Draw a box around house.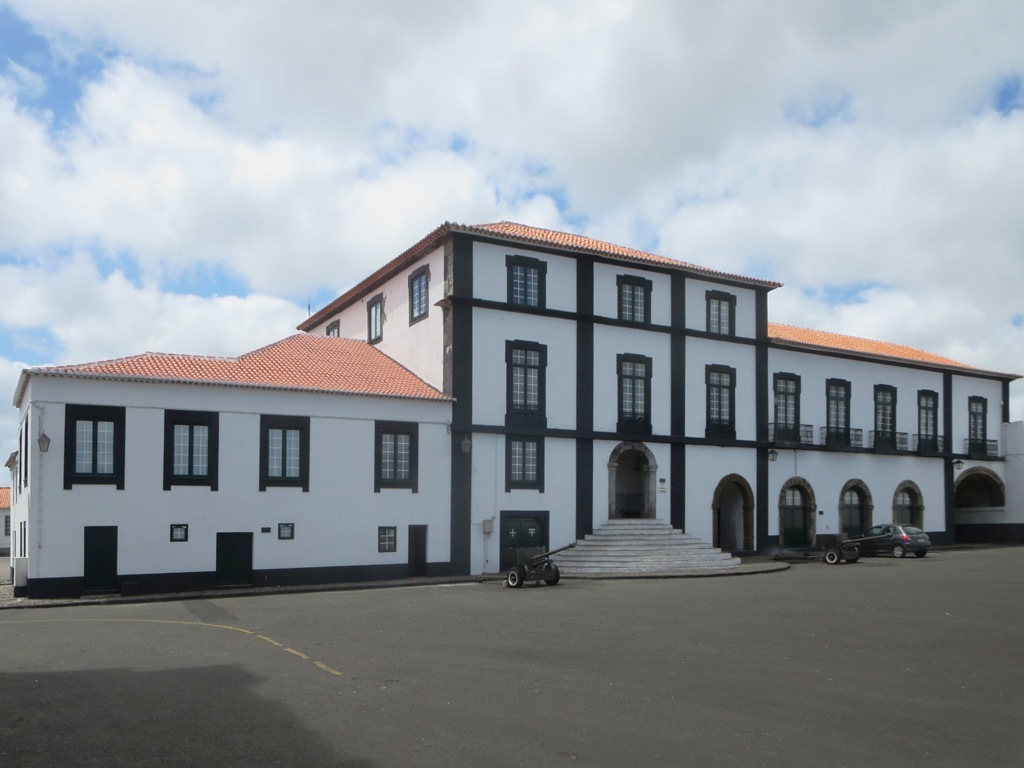
70:215:980:603.
